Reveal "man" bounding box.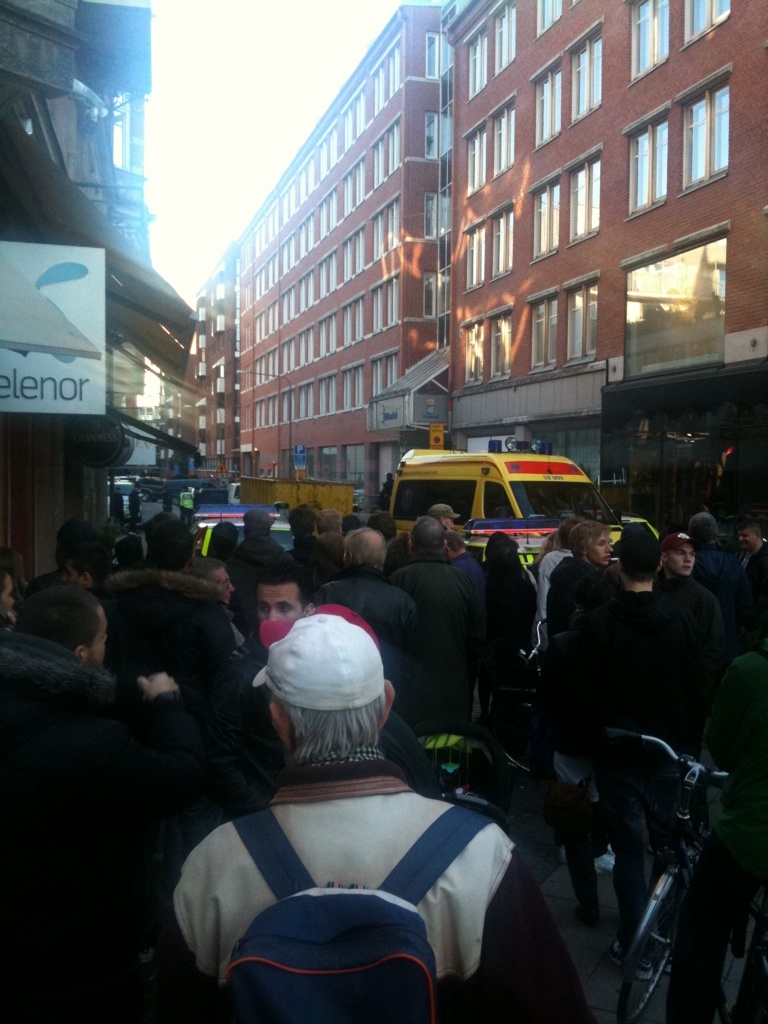
Revealed: [253, 559, 317, 641].
